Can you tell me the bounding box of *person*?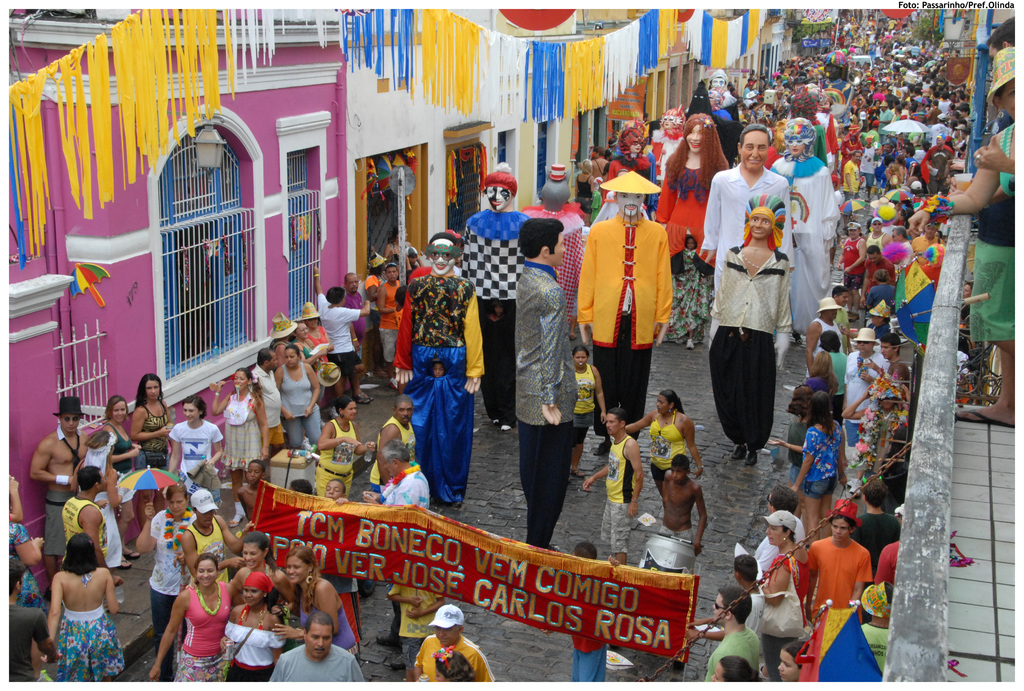
select_region(819, 330, 848, 424).
